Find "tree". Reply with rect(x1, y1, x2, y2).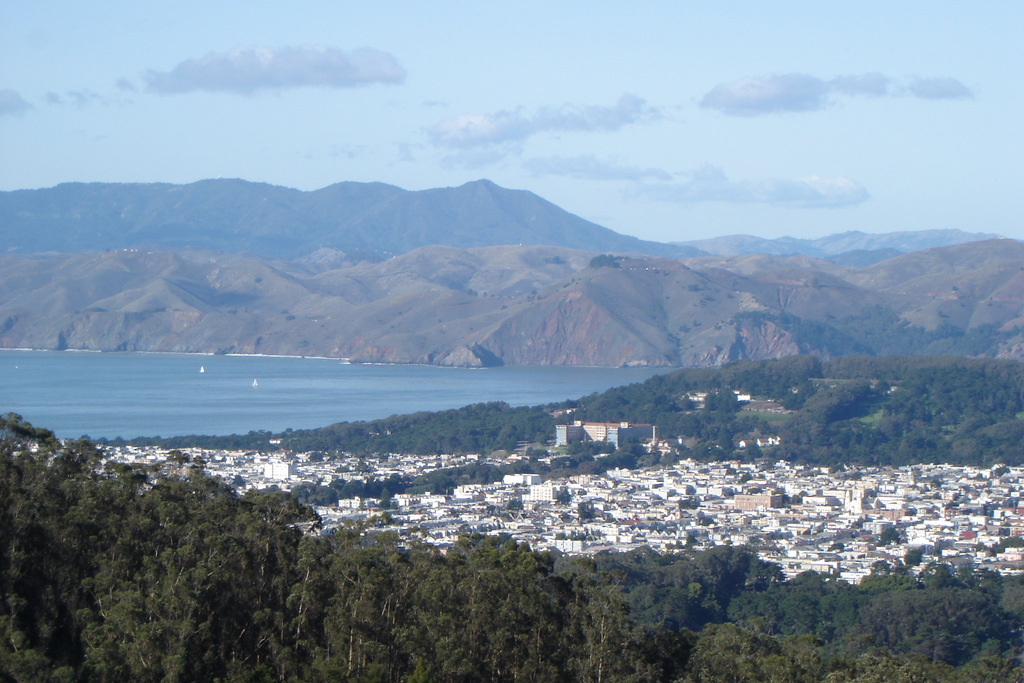
rect(378, 489, 392, 510).
